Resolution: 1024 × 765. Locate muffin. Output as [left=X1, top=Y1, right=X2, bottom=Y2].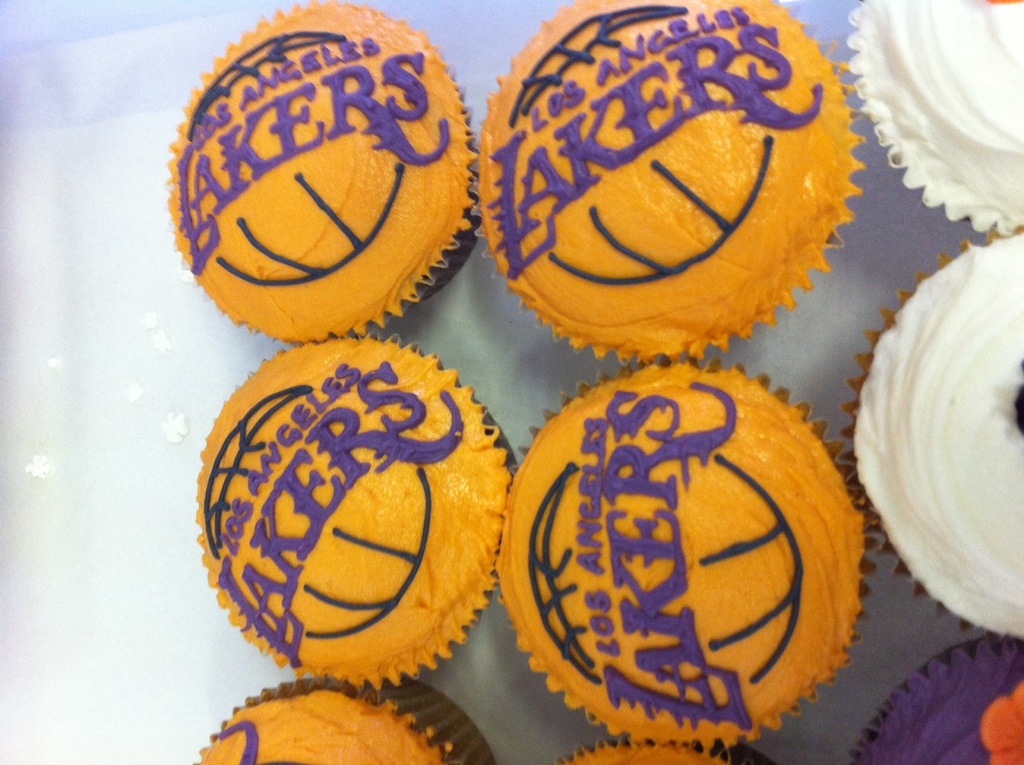
[left=473, top=0, right=872, bottom=371].
